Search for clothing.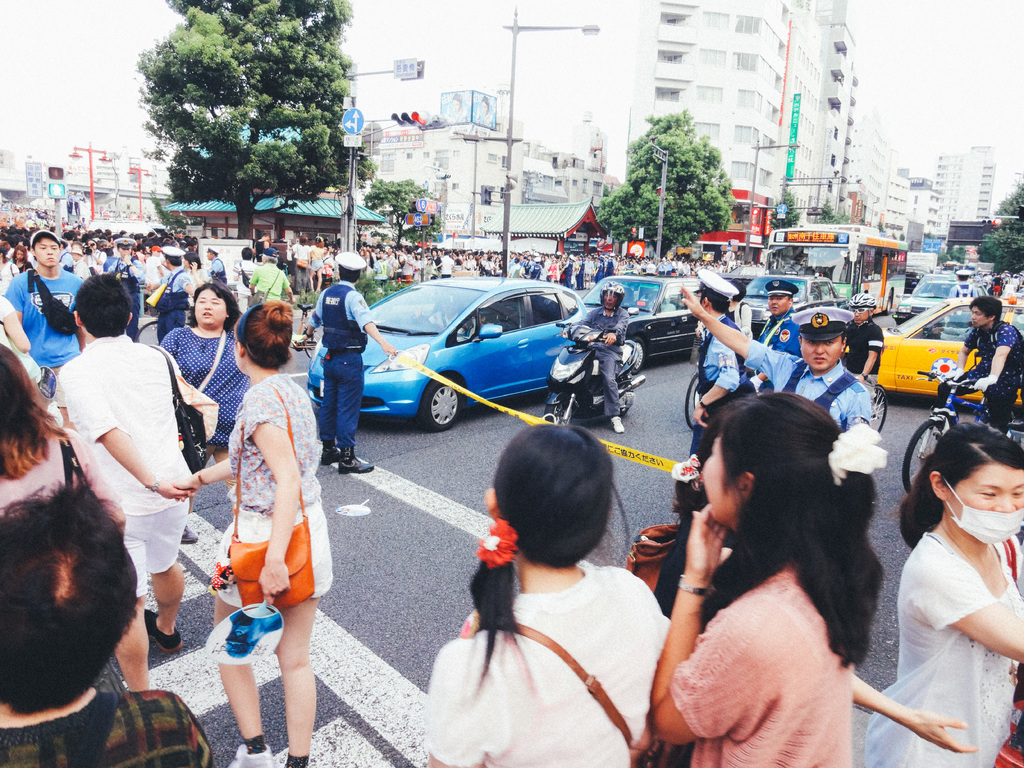
Found at region(693, 310, 742, 394).
